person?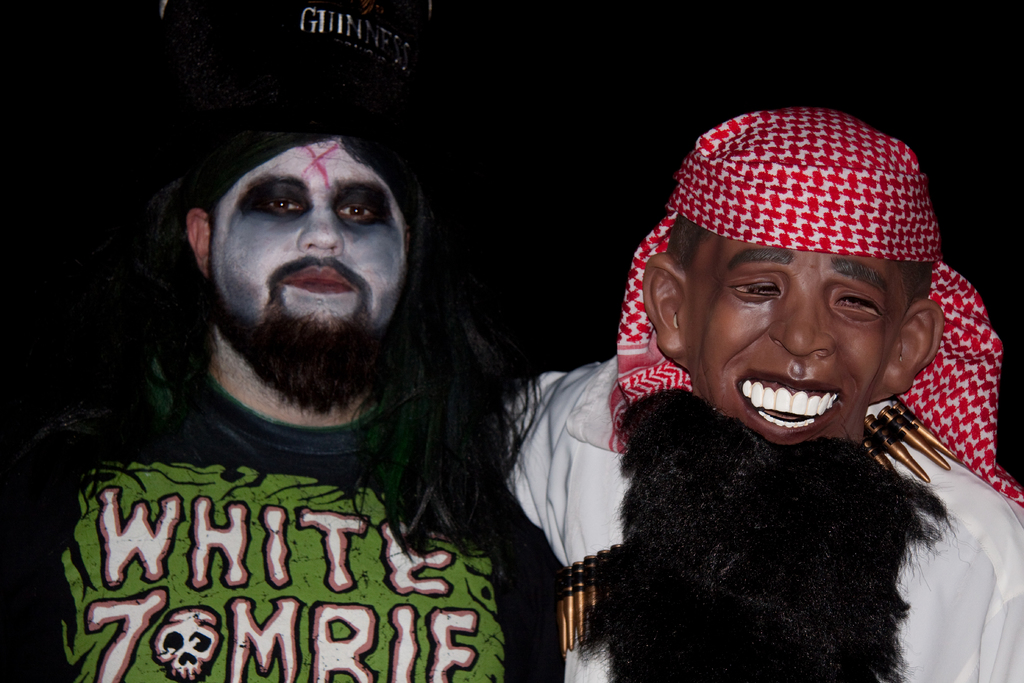
Rect(503, 106, 1023, 682)
